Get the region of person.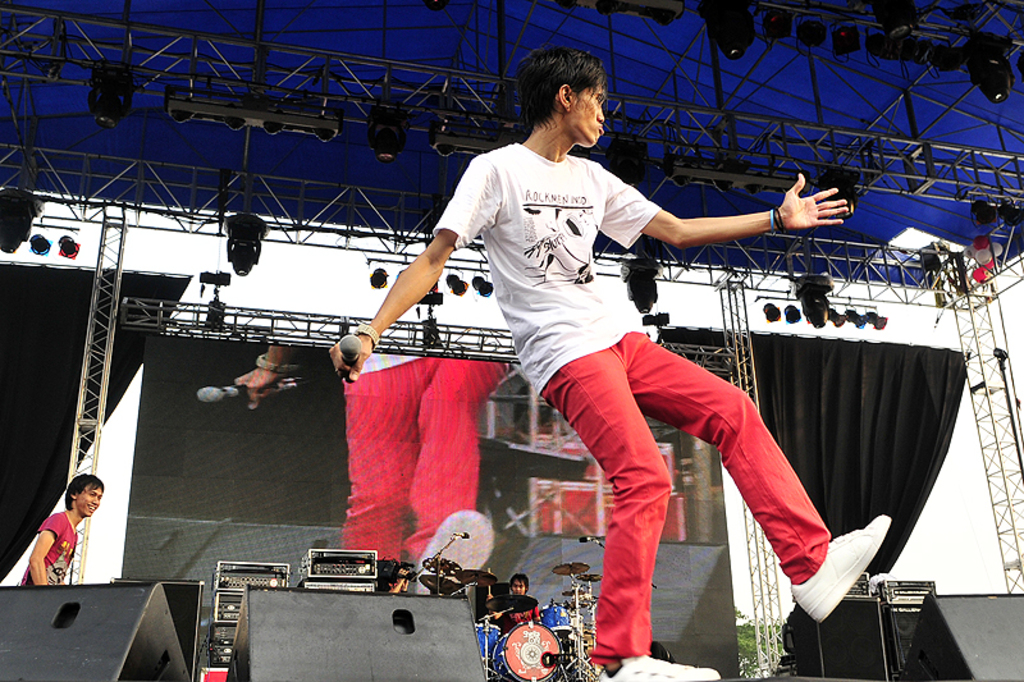
bbox=[500, 569, 540, 633].
